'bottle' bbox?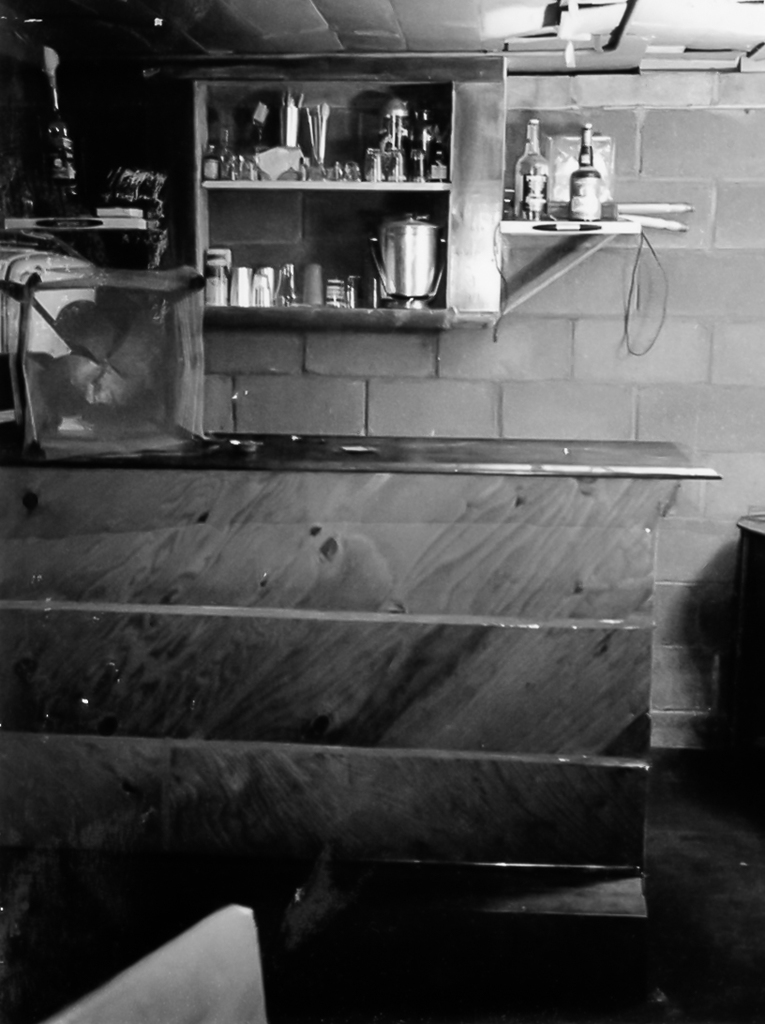
Rect(518, 114, 548, 220)
